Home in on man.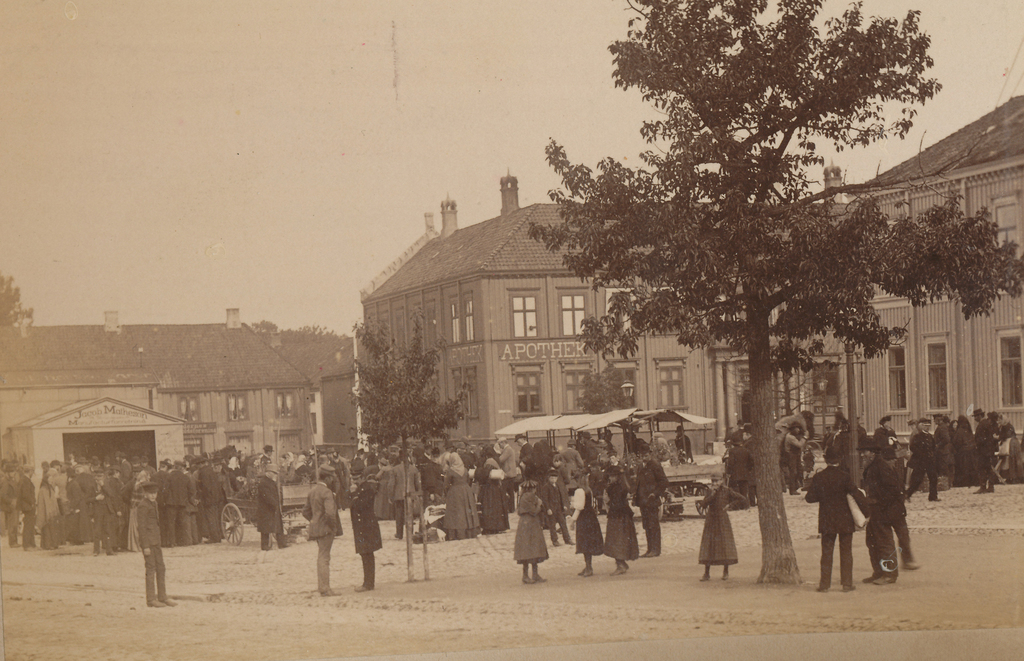
Homed in at [593,439,609,462].
